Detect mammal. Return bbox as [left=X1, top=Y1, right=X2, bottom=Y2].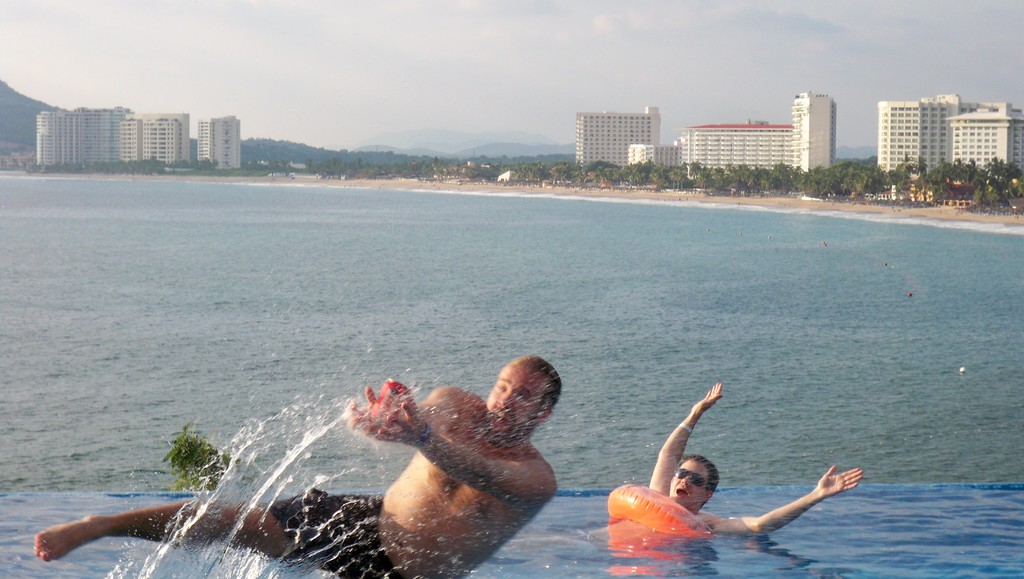
[left=646, top=383, right=867, bottom=541].
